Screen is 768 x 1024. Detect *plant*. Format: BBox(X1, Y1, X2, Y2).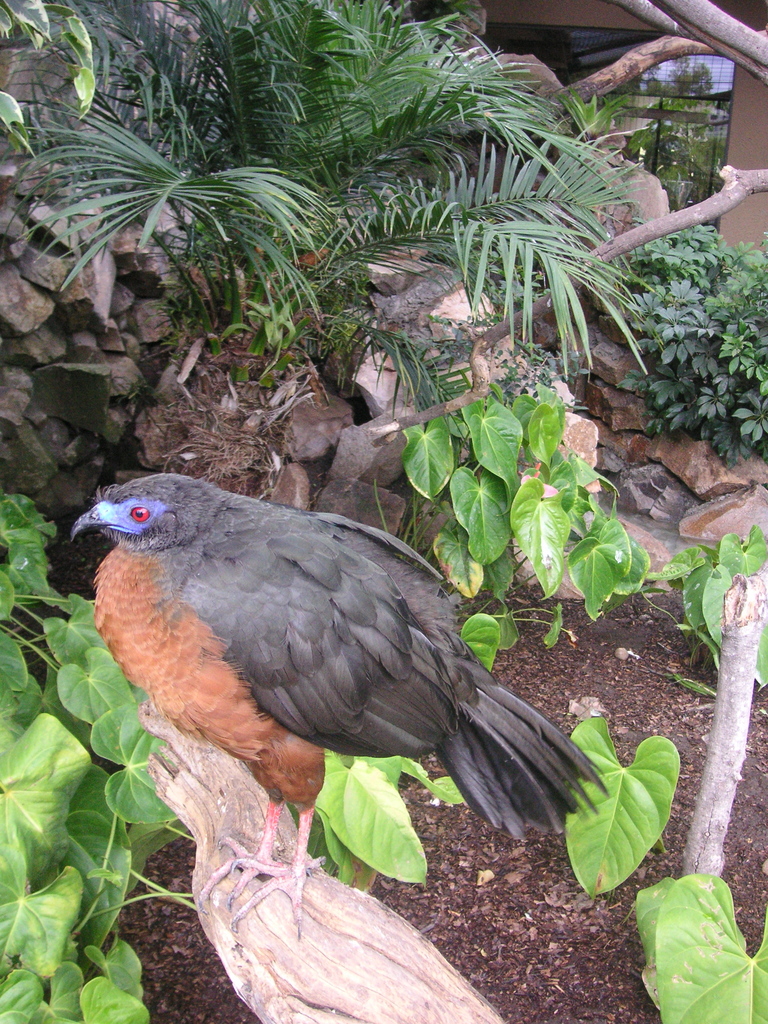
BBox(628, 880, 767, 1023).
